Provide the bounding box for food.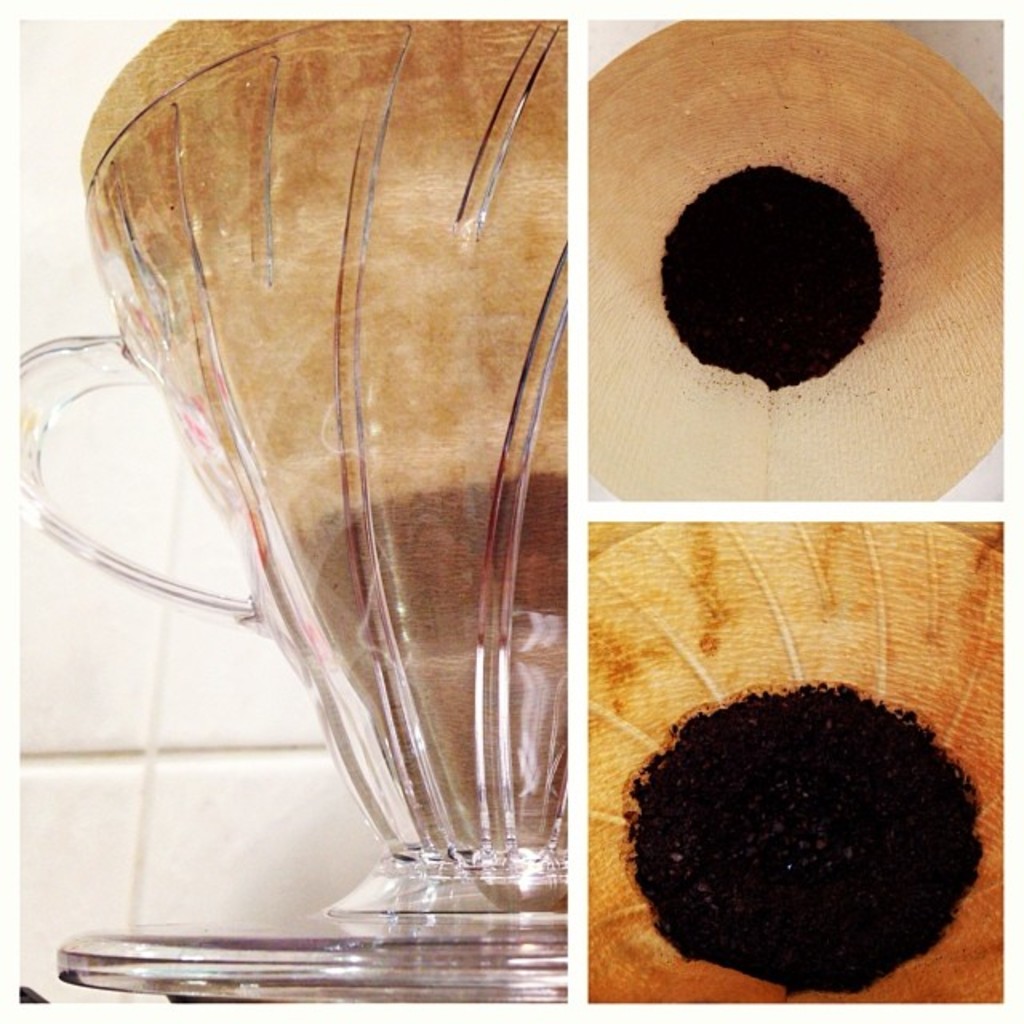
rect(618, 674, 982, 984).
